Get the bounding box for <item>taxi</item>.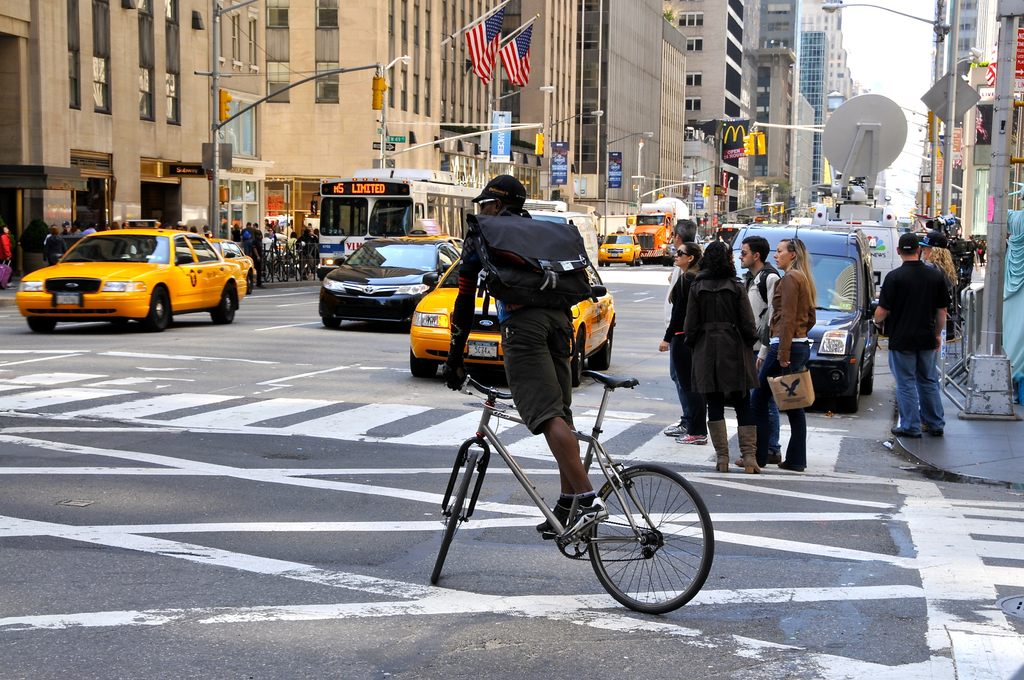
(x1=596, y1=227, x2=644, y2=267).
